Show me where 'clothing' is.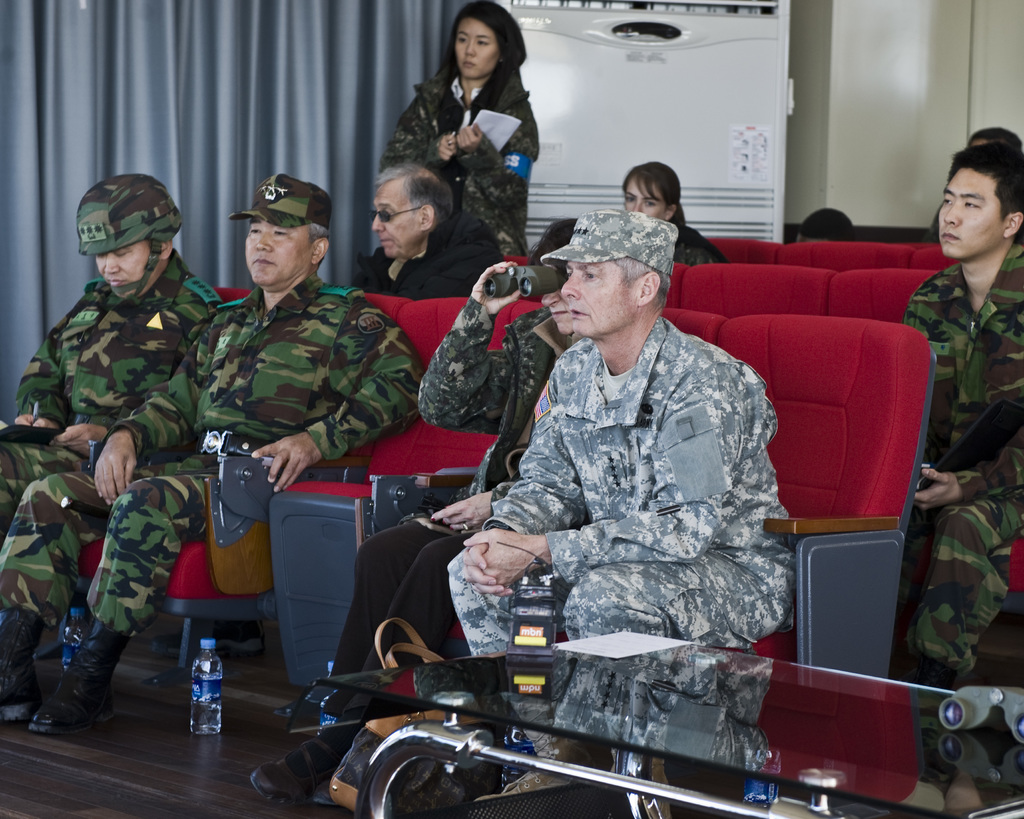
'clothing' is at detection(414, 252, 799, 706).
